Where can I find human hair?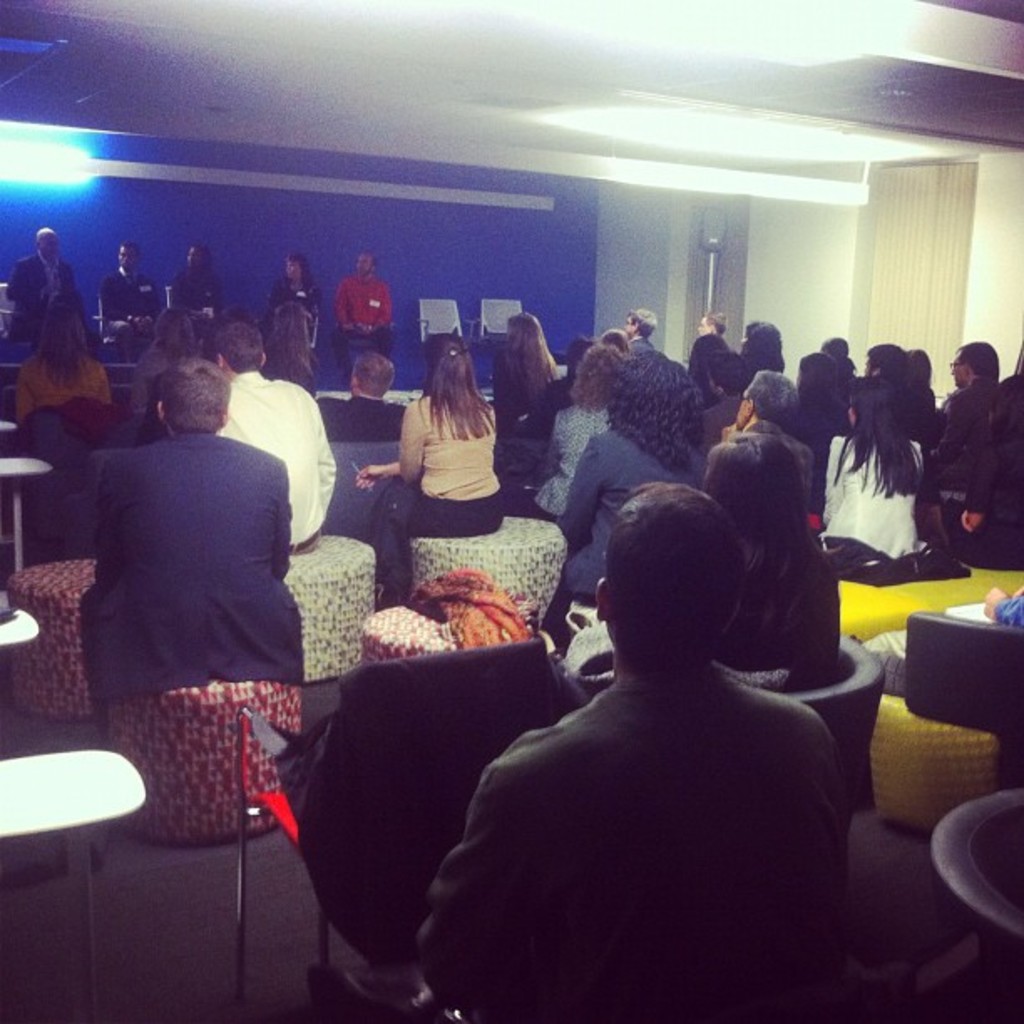
You can find it at [281,248,315,293].
